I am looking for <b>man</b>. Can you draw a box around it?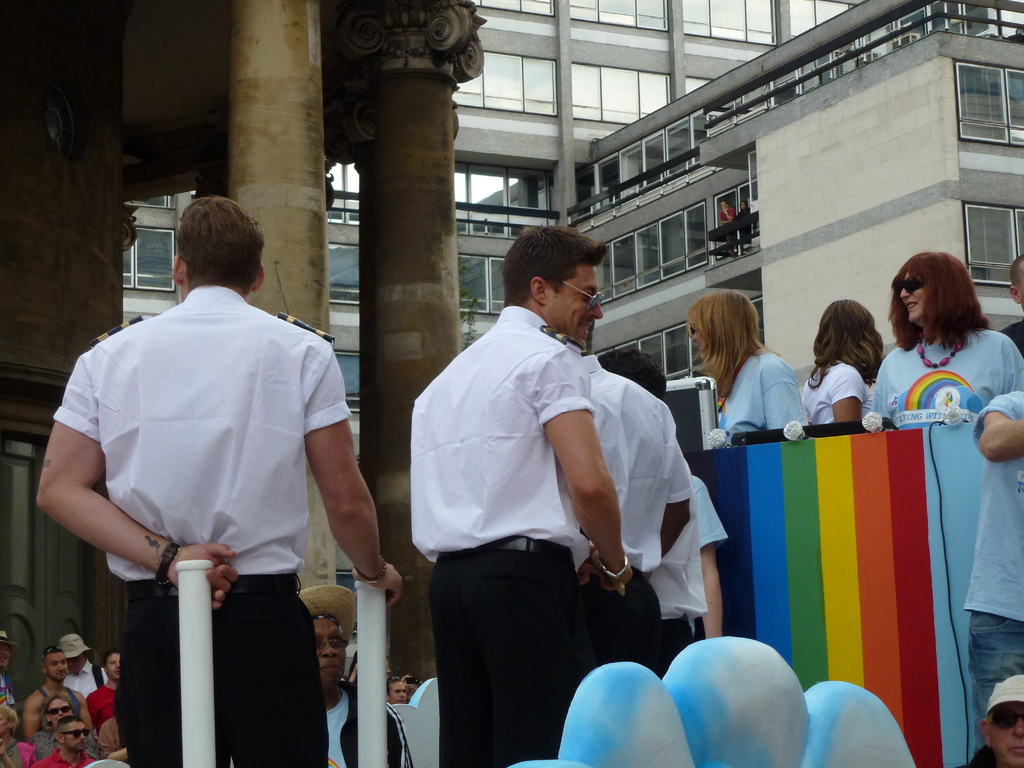
Sure, the bounding box is Rect(719, 199, 734, 223).
